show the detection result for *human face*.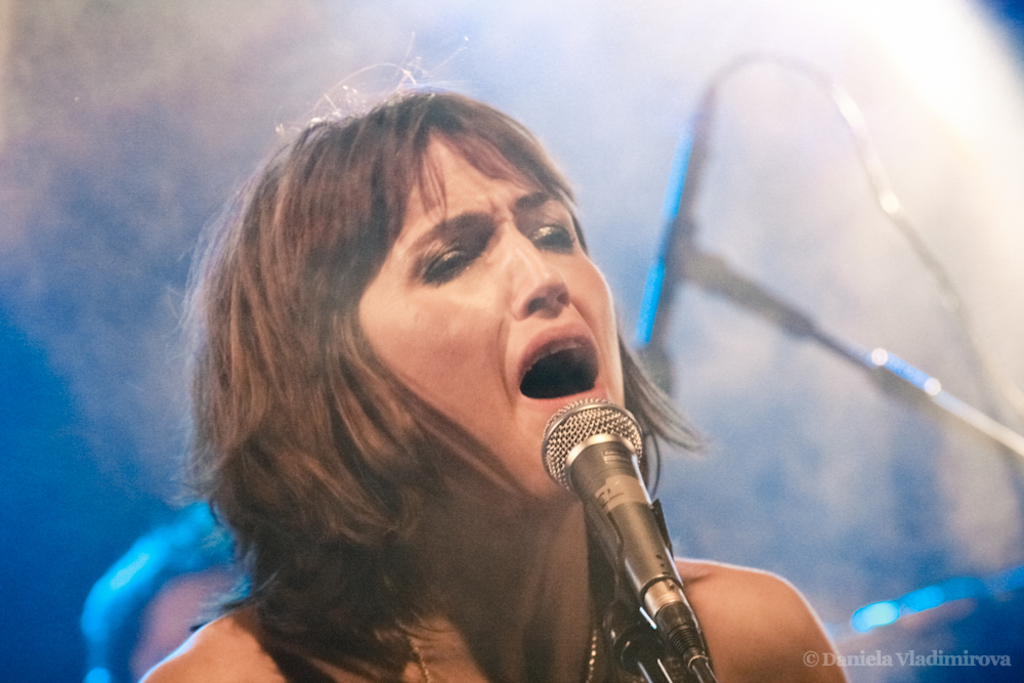
x1=357, y1=133, x2=624, y2=504.
